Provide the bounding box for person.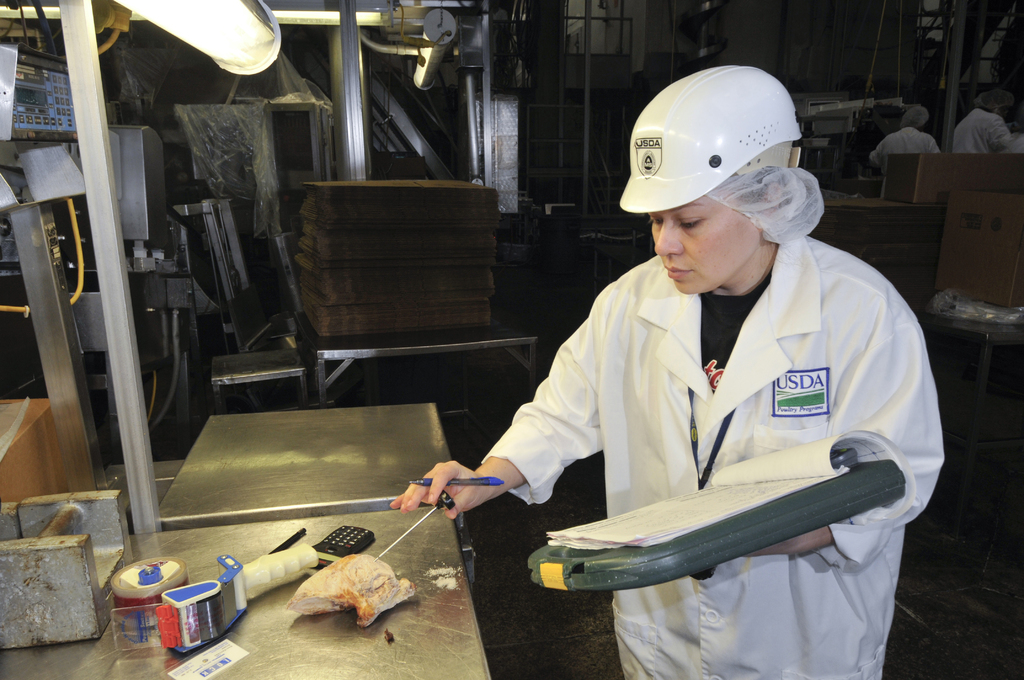
detection(447, 76, 927, 657).
